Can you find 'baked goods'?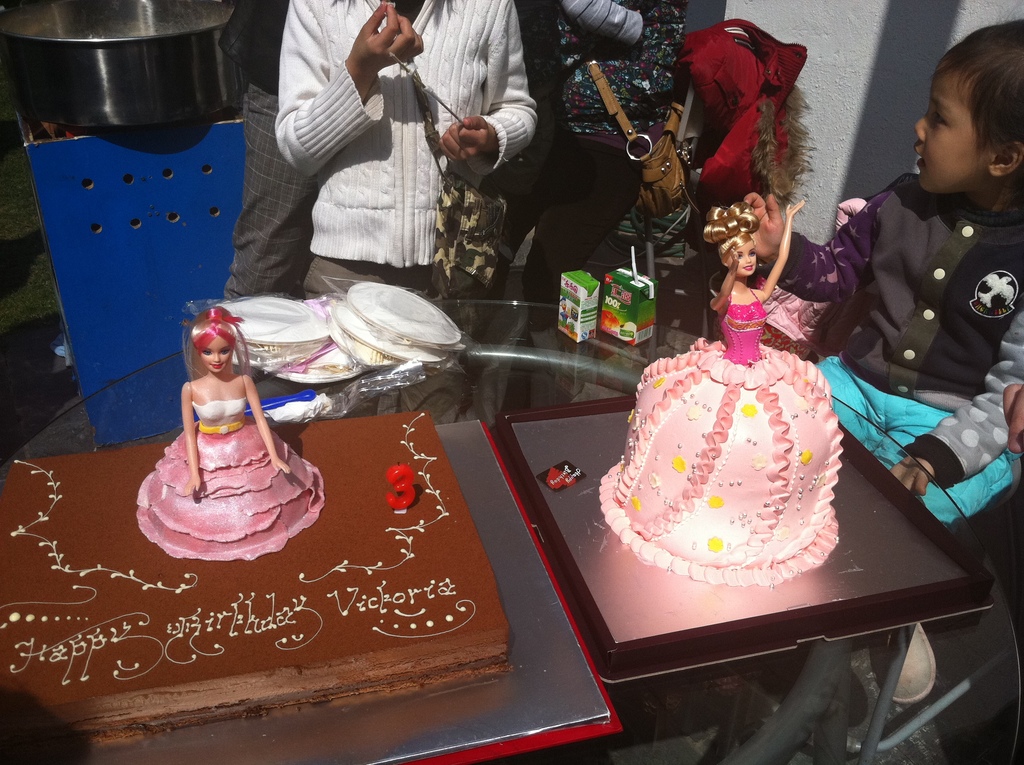
Yes, bounding box: <box>0,309,512,761</box>.
